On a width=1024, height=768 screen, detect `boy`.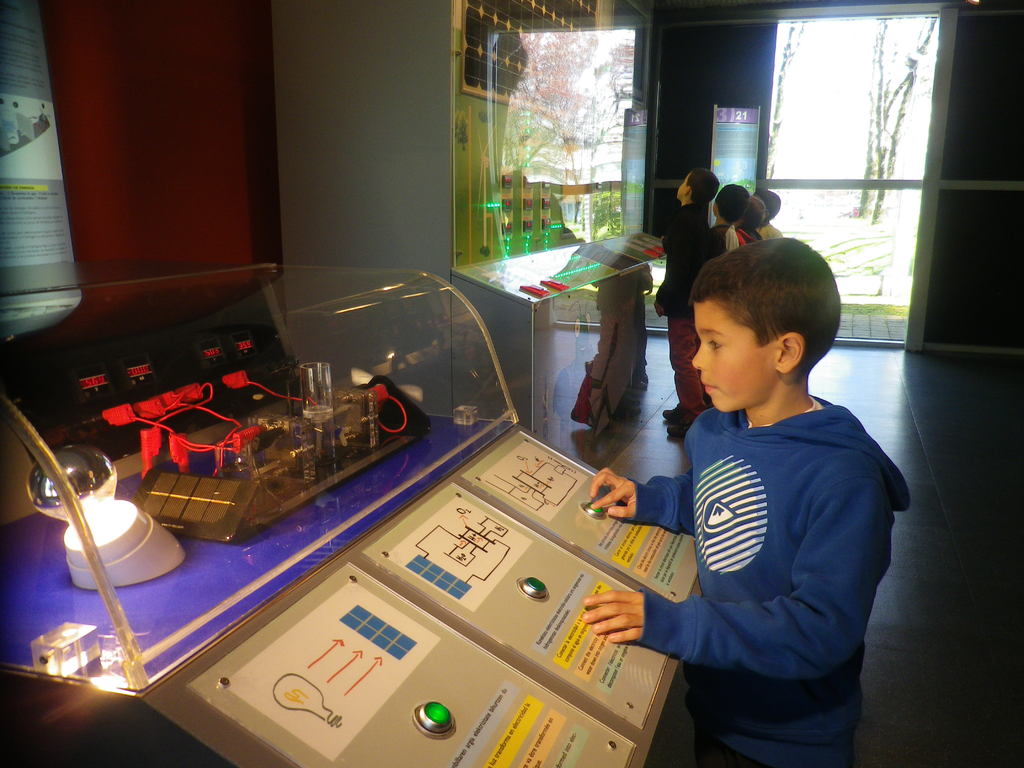
select_region(620, 259, 911, 744).
